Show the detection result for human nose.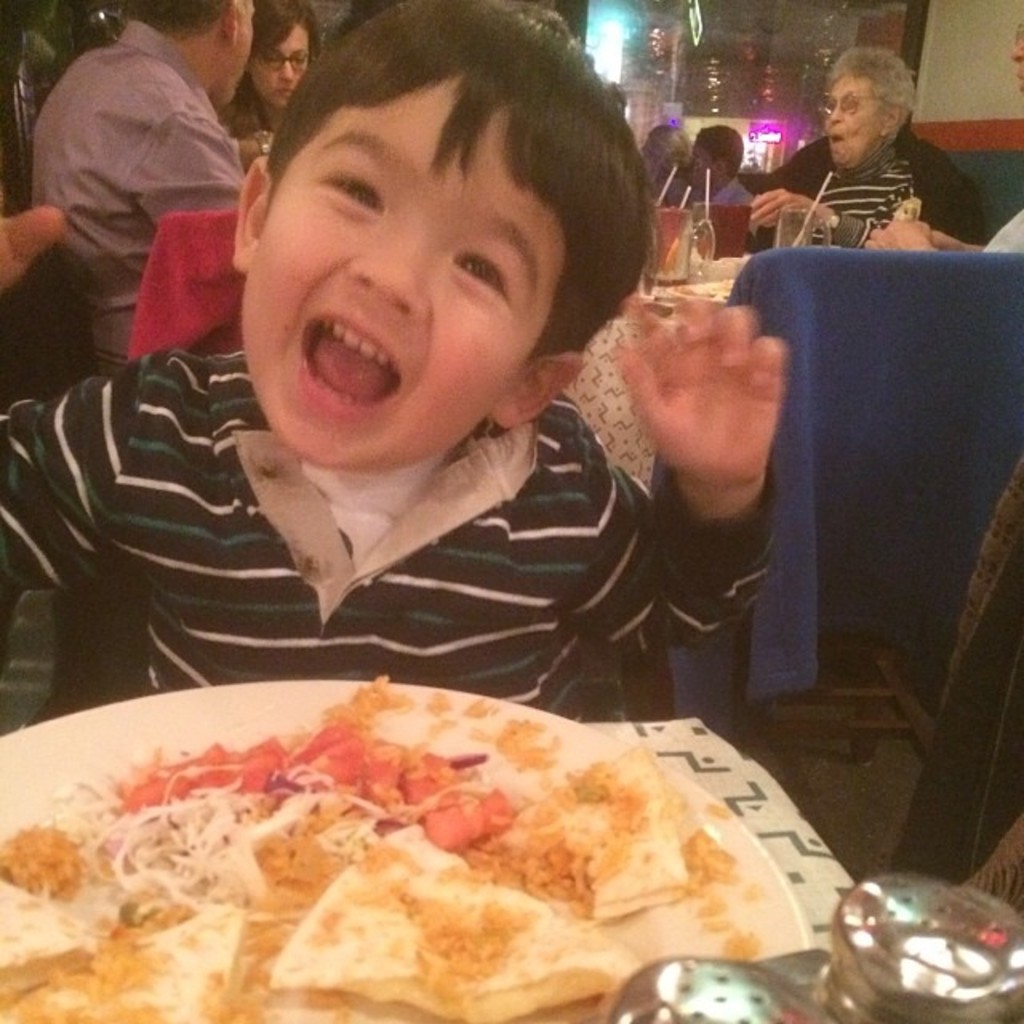
342:200:440:330.
